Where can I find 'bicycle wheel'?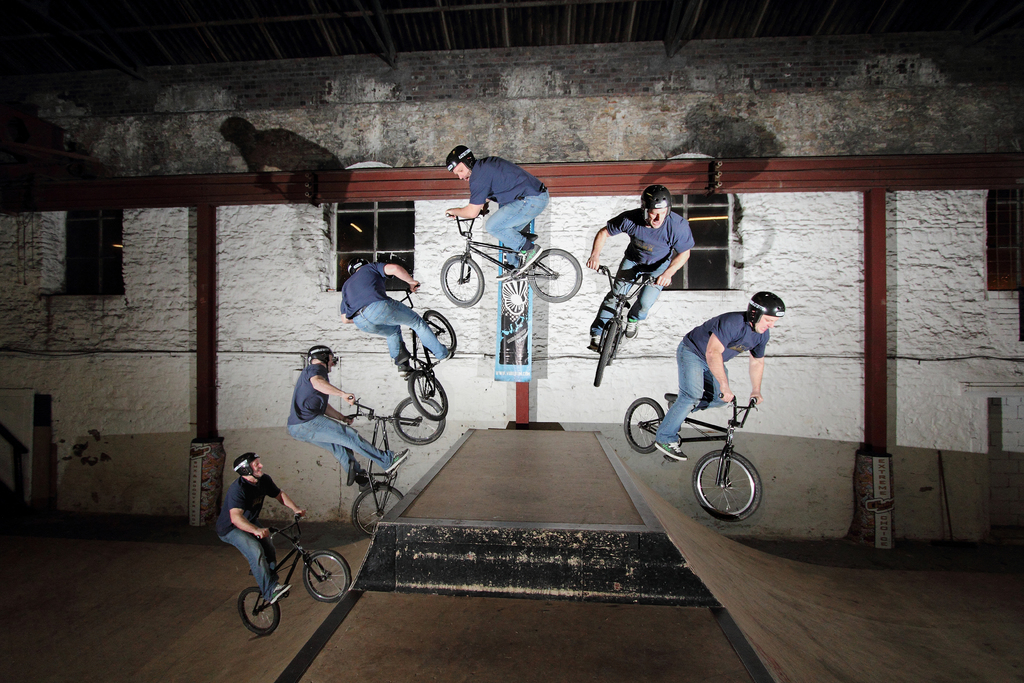
You can find it at 624:398:665:452.
